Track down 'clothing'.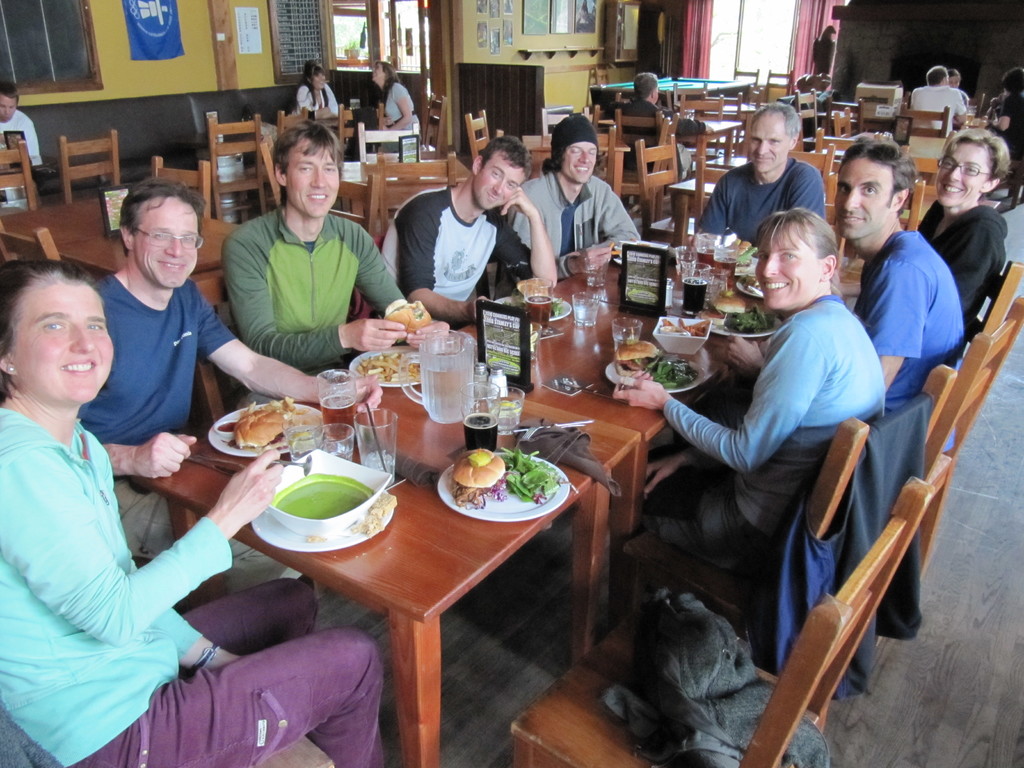
Tracked to rect(358, 76, 429, 140).
